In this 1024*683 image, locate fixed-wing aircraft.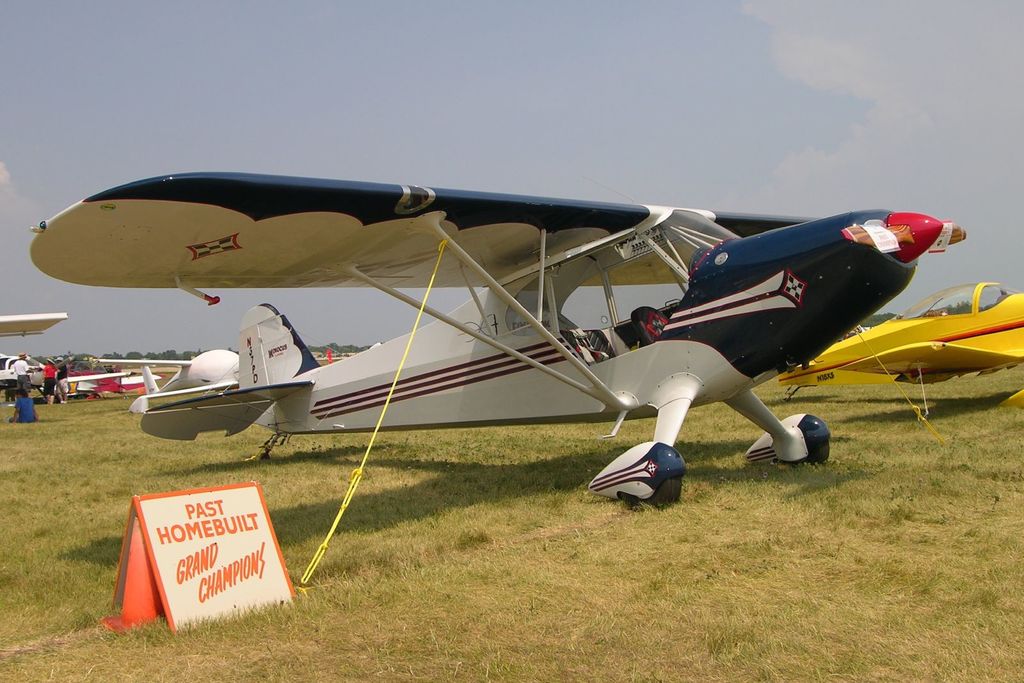
Bounding box: [0,349,33,384].
